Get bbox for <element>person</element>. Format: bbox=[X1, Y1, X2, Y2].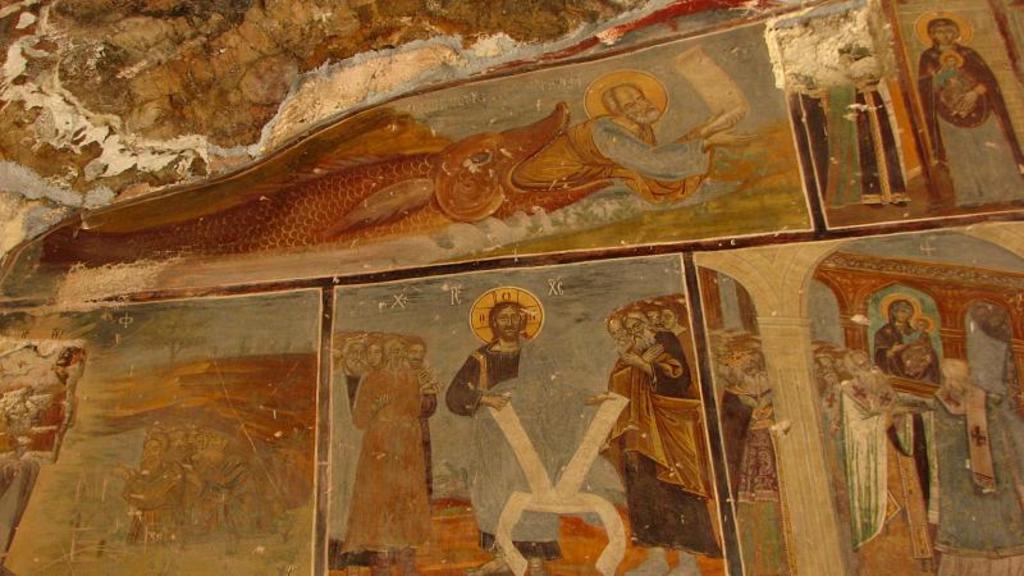
bbox=[836, 46, 910, 210].
